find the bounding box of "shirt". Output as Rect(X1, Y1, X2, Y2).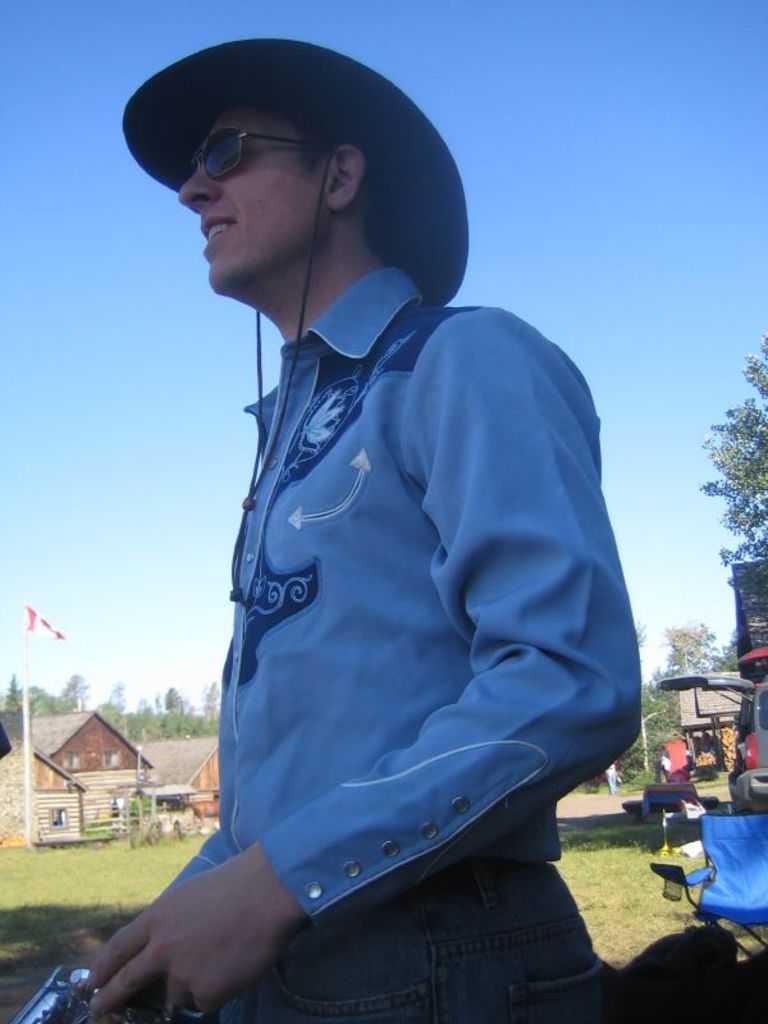
Rect(101, 225, 646, 969).
